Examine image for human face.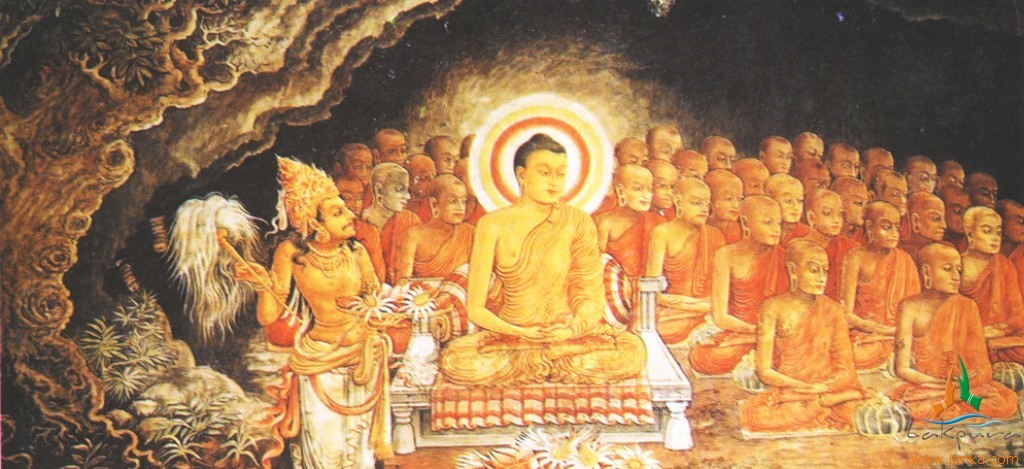
Examination result: detection(623, 172, 650, 205).
